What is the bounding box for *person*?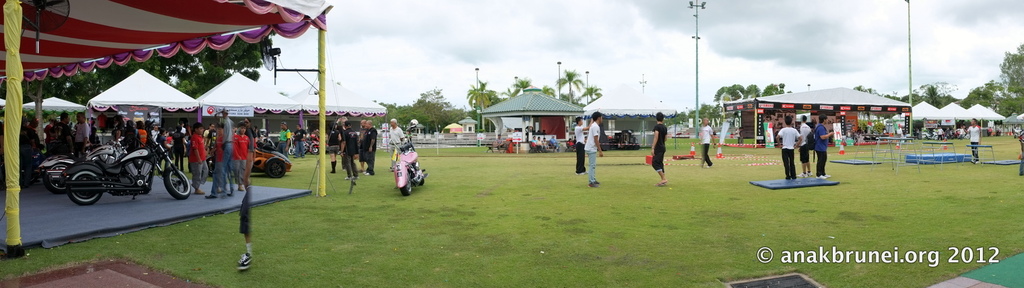
pyautogui.locateOnScreen(1020, 128, 1023, 173).
